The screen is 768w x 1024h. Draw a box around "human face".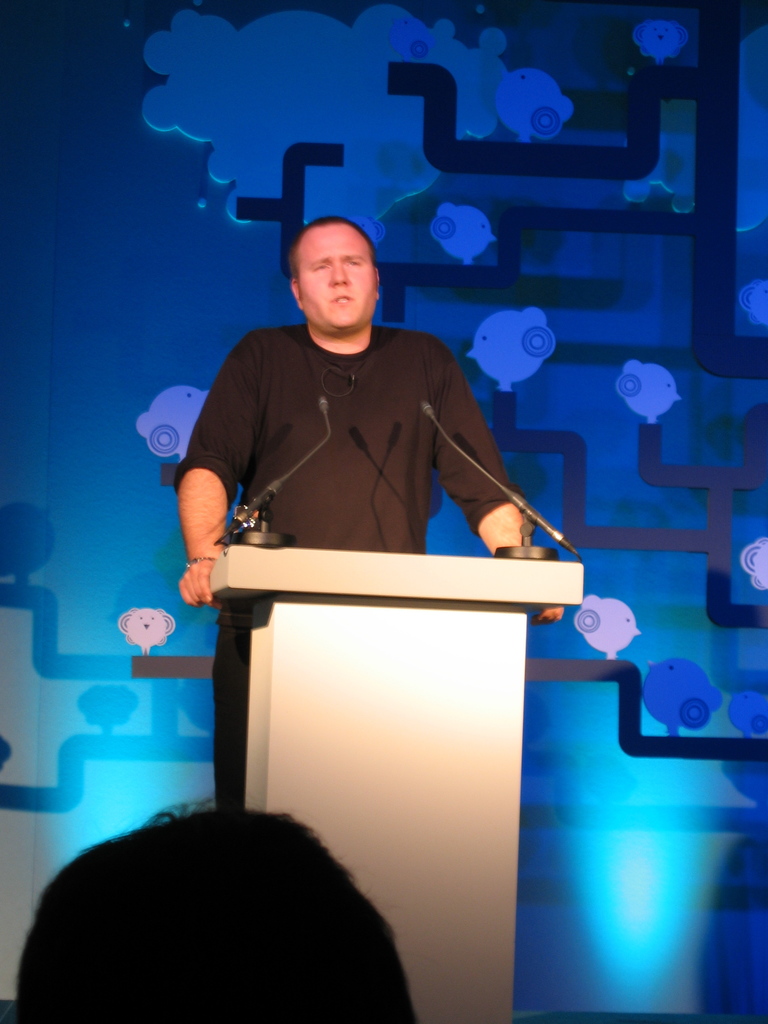
detection(300, 221, 376, 330).
